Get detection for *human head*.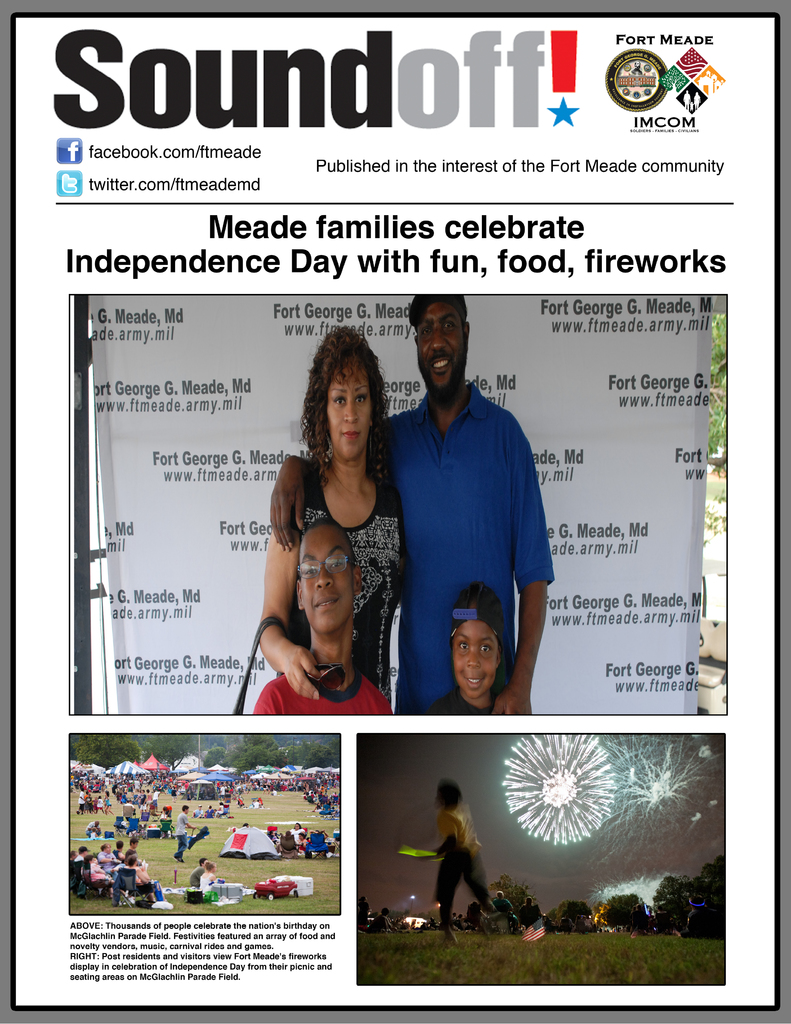
Detection: x1=445 y1=585 x2=519 y2=698.
